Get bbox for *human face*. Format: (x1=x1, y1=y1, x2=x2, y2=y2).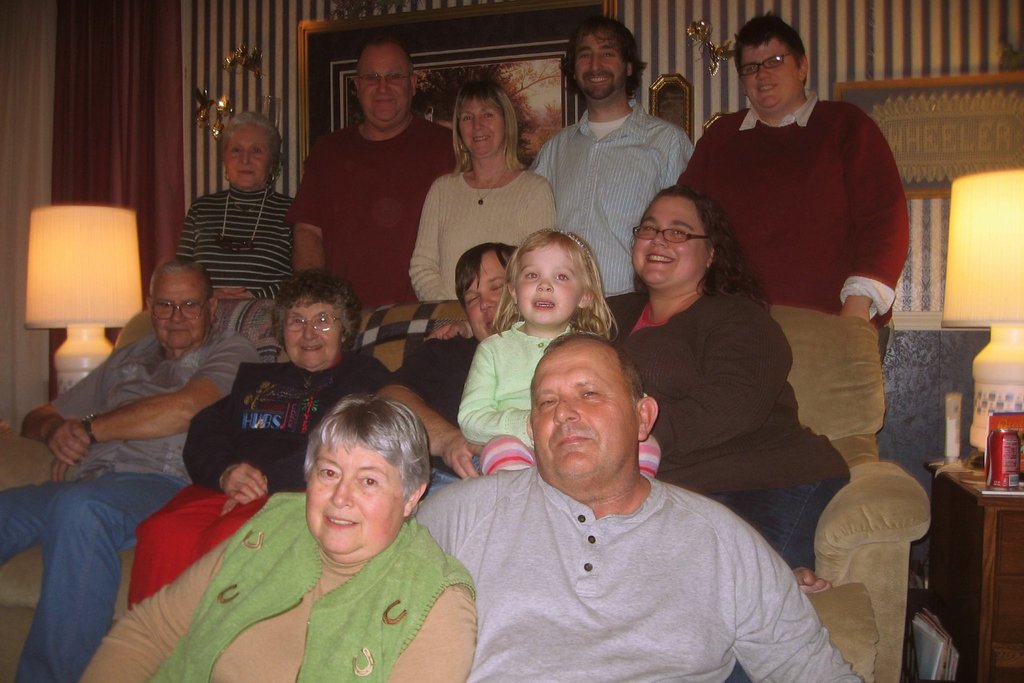
(x1=576, y1=29, x2=630, y2=94).
